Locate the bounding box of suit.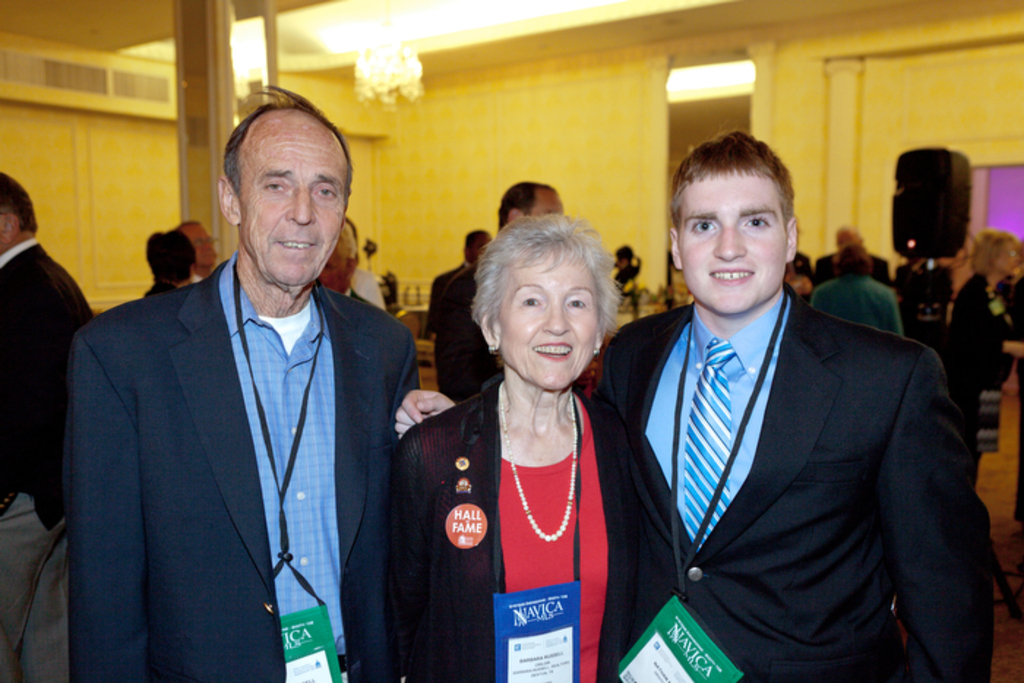
Bounding box: left=436, top=263, right=502, bottom=412.
